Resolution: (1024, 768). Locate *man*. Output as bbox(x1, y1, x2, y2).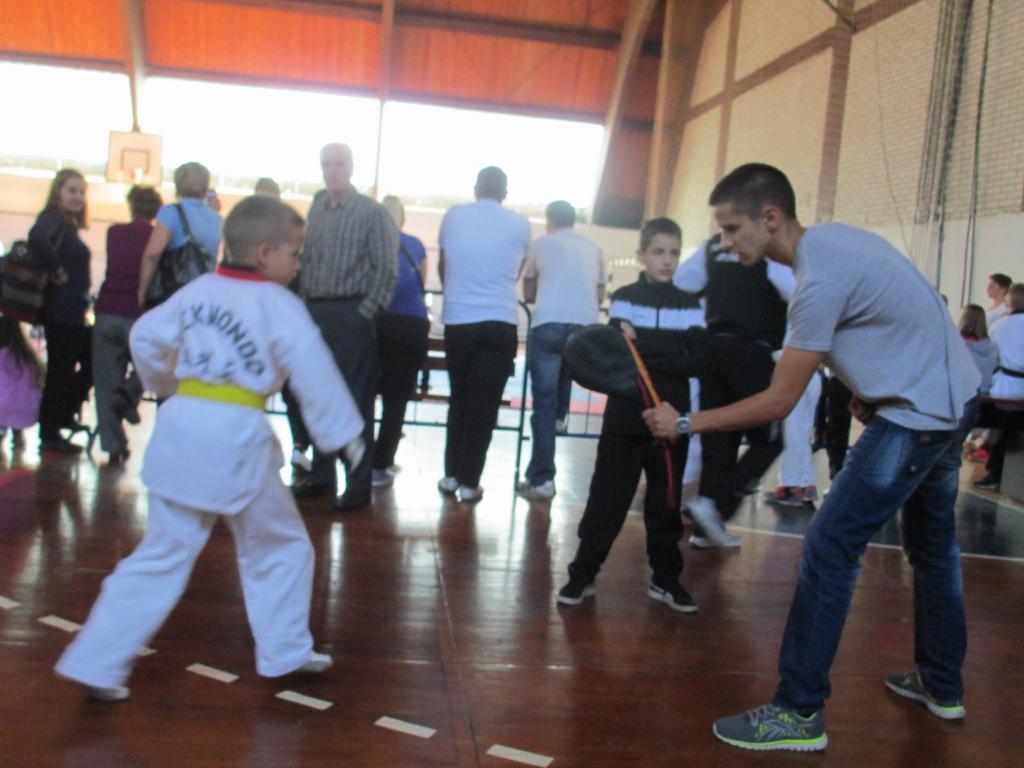
bbox(672, 236, 795, 550).
